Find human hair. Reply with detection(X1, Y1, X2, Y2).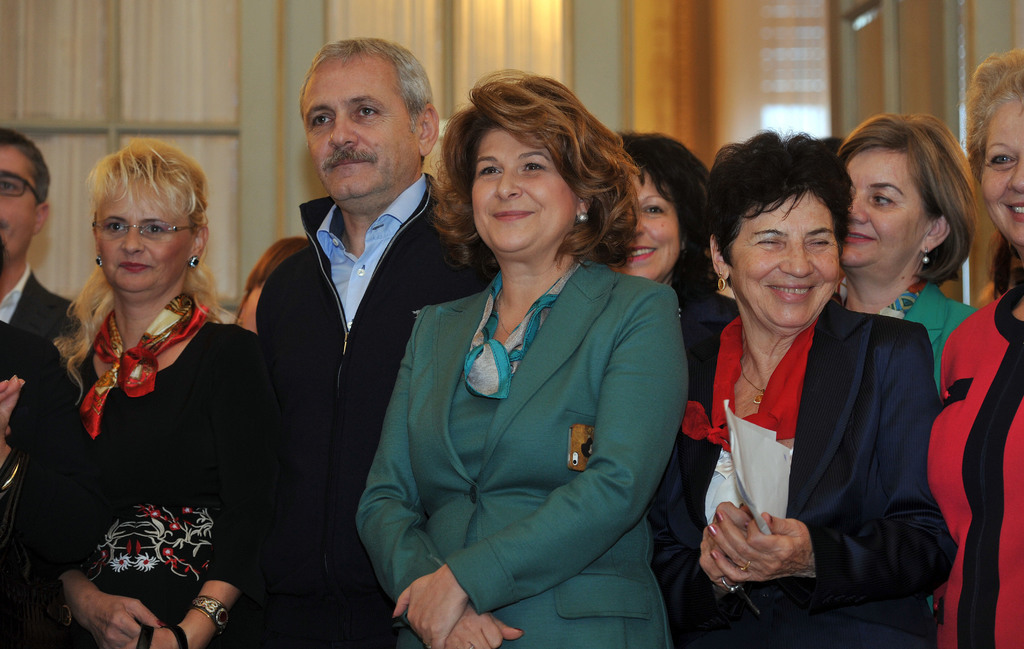
detection(296, 31, 434, 135).
